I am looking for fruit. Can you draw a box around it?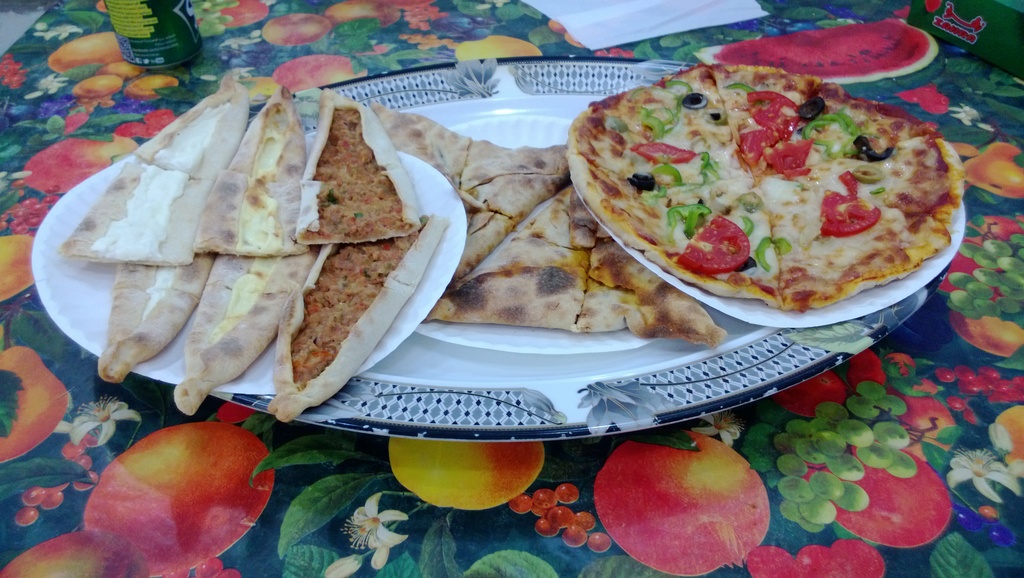
Sure, the bounding box is [18, 132, 135, 196].
